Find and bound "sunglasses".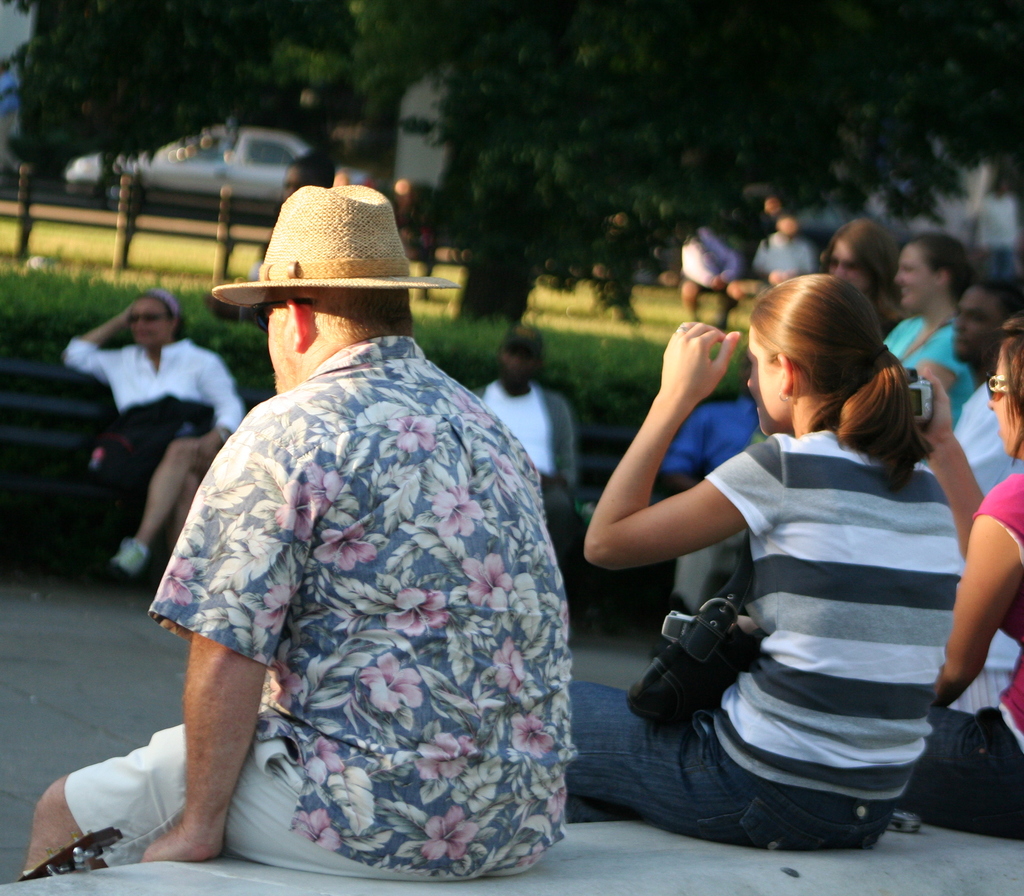
Bound: left=129, top=314, right=166, bottom=326.
